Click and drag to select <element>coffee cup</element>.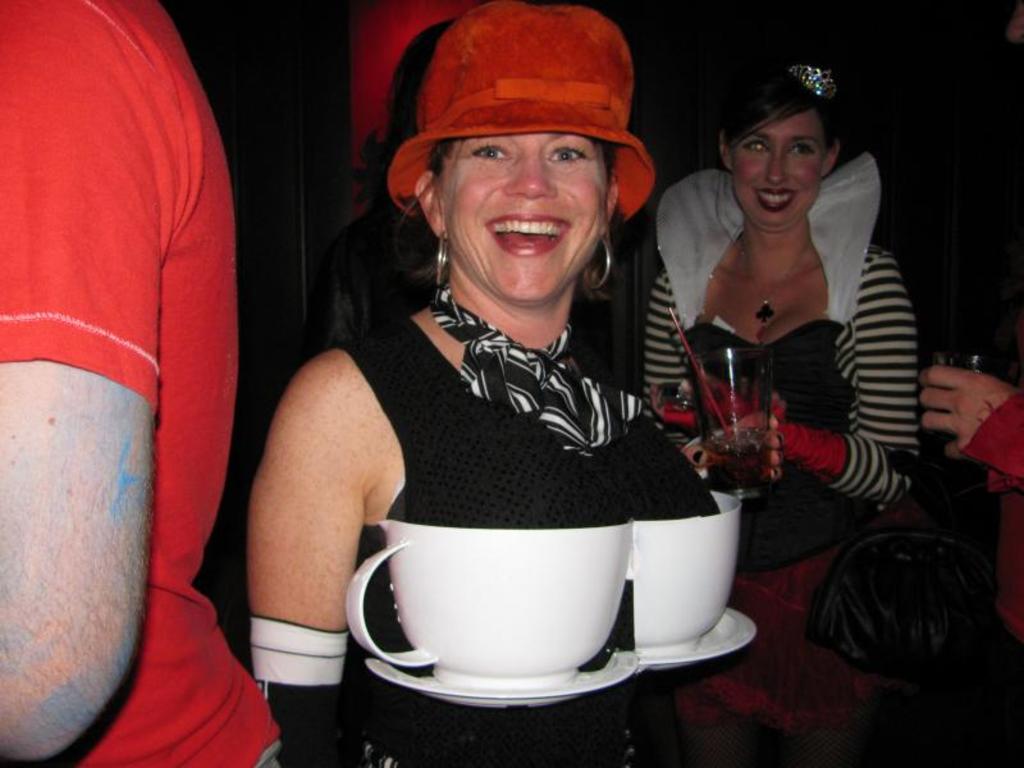
Selection: (343, 508, 631, 690).
